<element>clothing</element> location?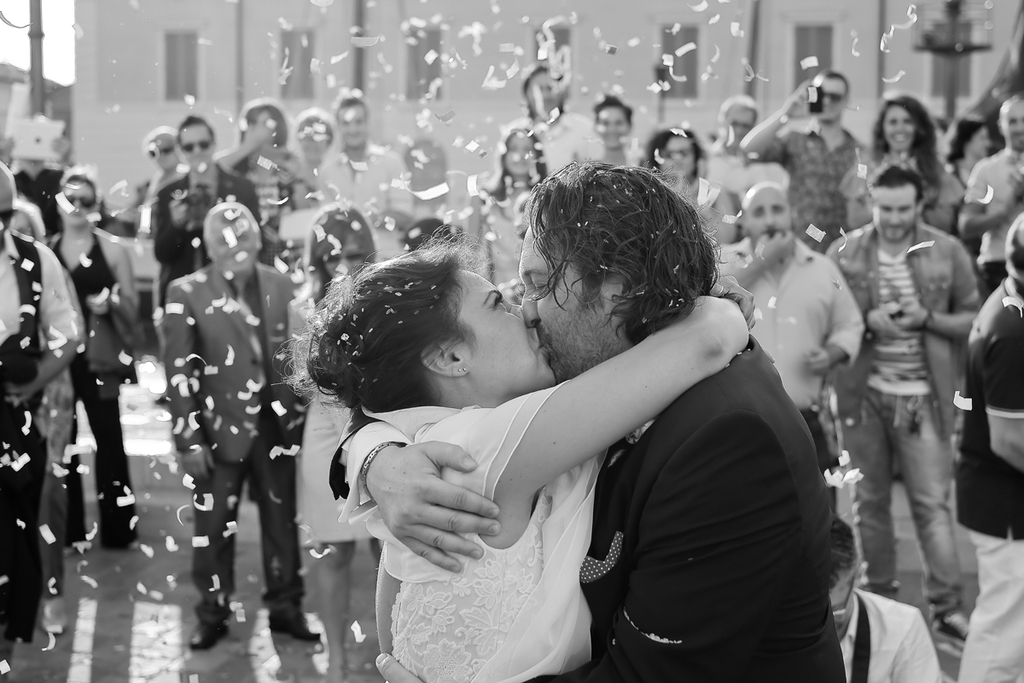
[489, 226, 851, 682]
